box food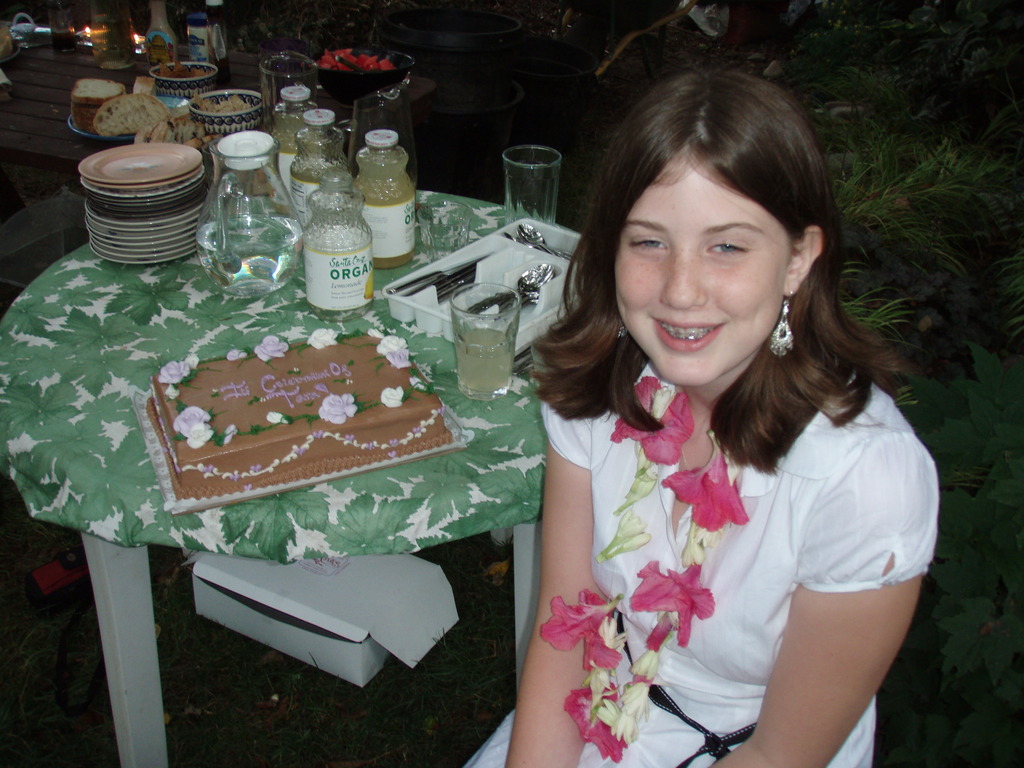
left=156, top=62, right=211, bottom=79
